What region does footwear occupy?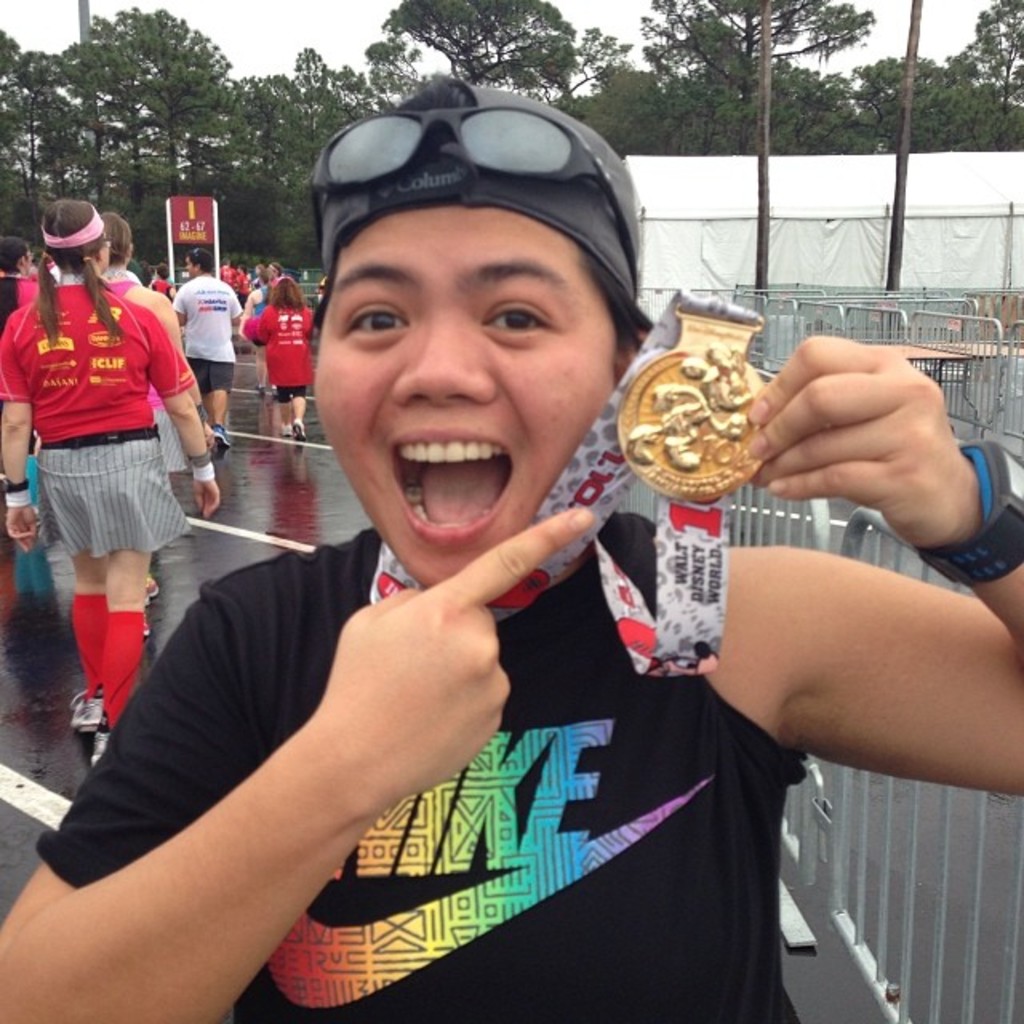
(66, 693, 102, 738).
